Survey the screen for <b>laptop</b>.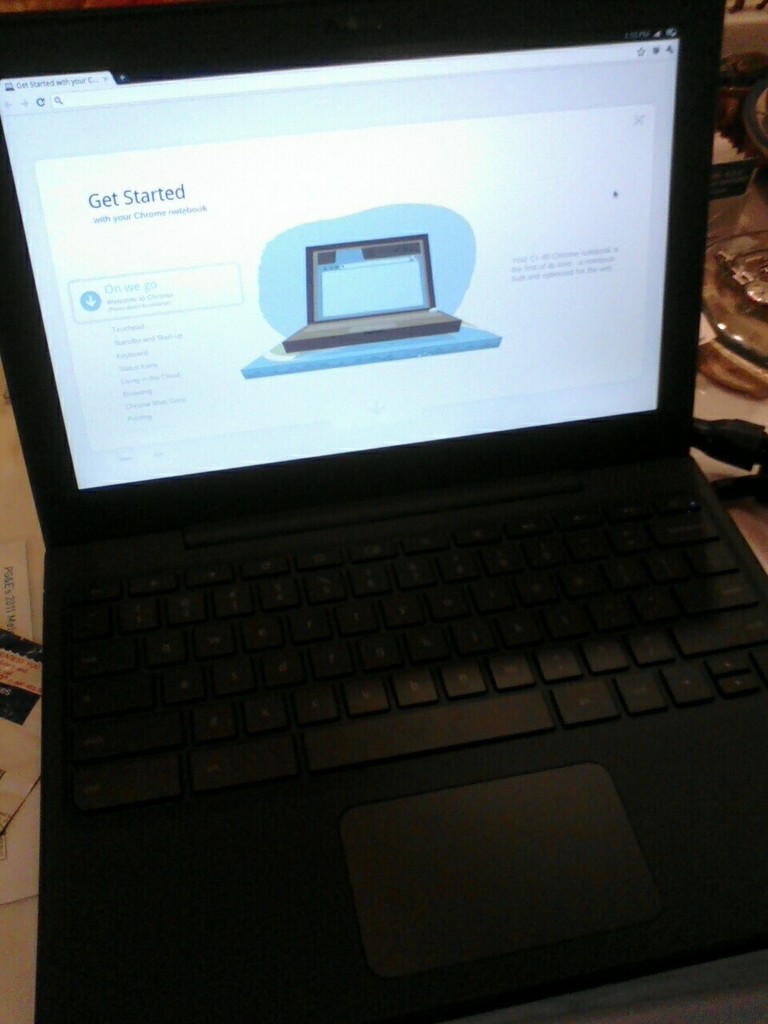
Survey found: bbox(0, 0, 767, 1023).
